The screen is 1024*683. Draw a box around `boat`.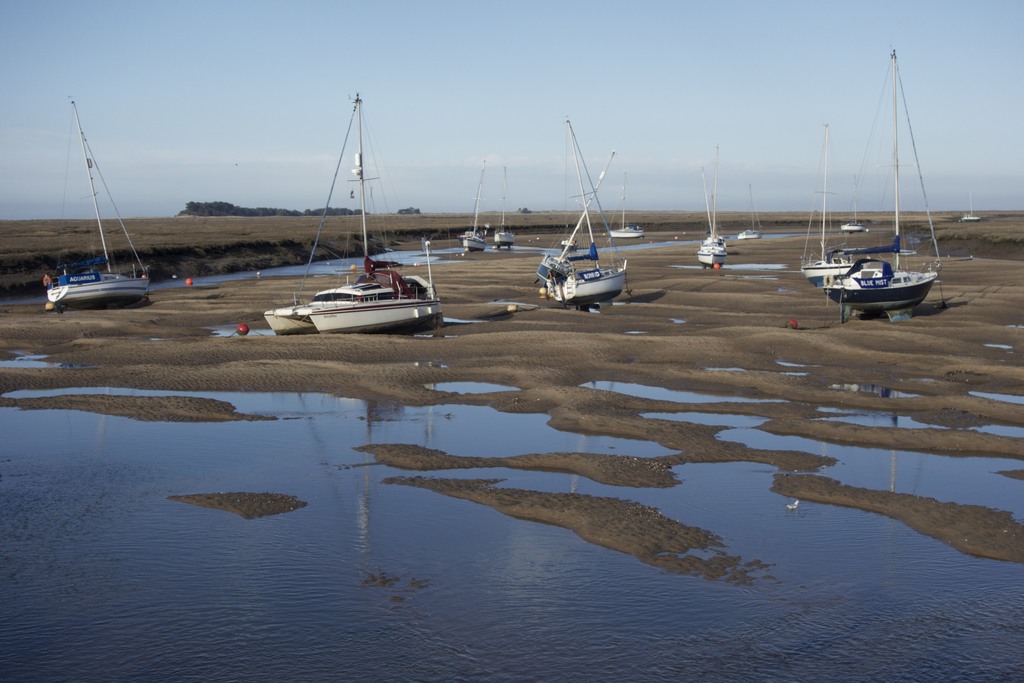
rect(266, 92, 399, 315).
